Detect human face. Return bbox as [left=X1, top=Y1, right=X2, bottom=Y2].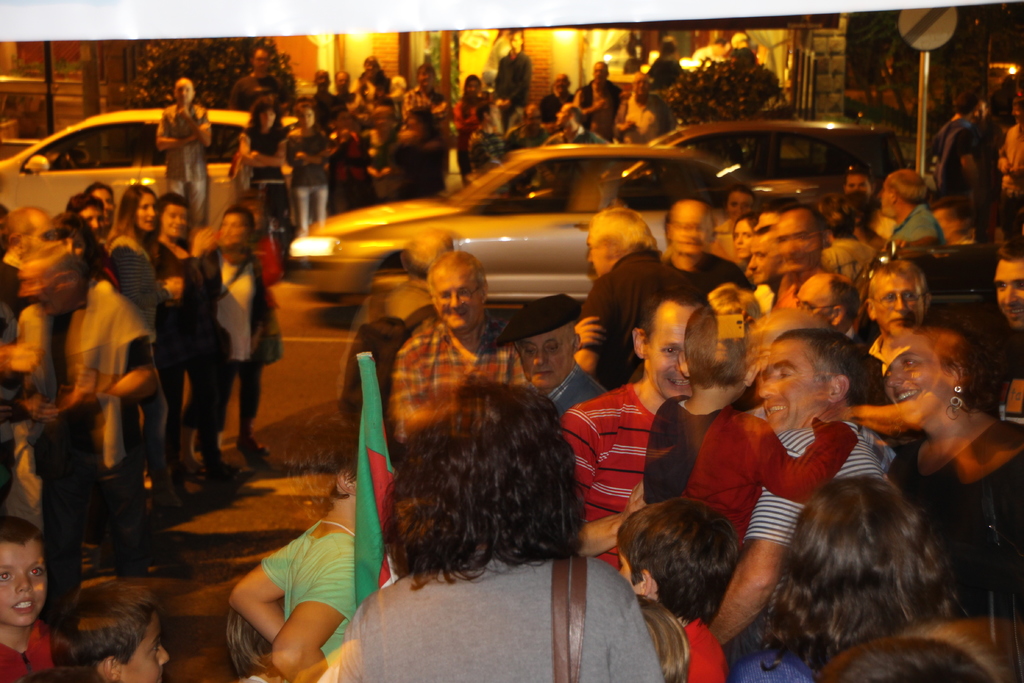
[left=418, top=69, right=435, bottom=86].
